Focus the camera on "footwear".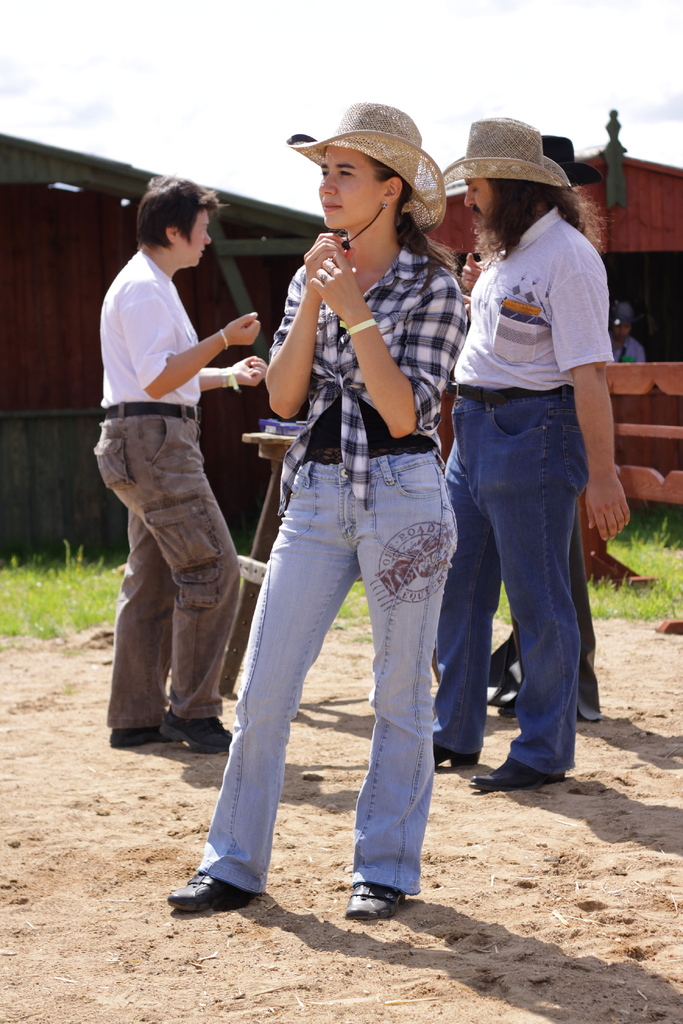
Focus region: 343:882:407:924.
